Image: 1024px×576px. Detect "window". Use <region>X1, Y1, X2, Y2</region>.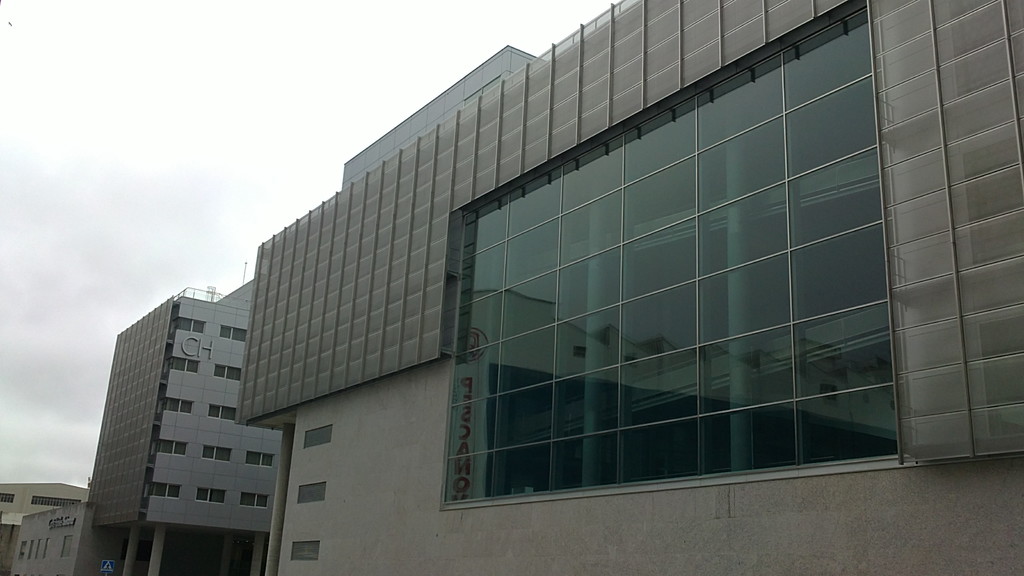
<region>305, 422, 332, 449</region>.
